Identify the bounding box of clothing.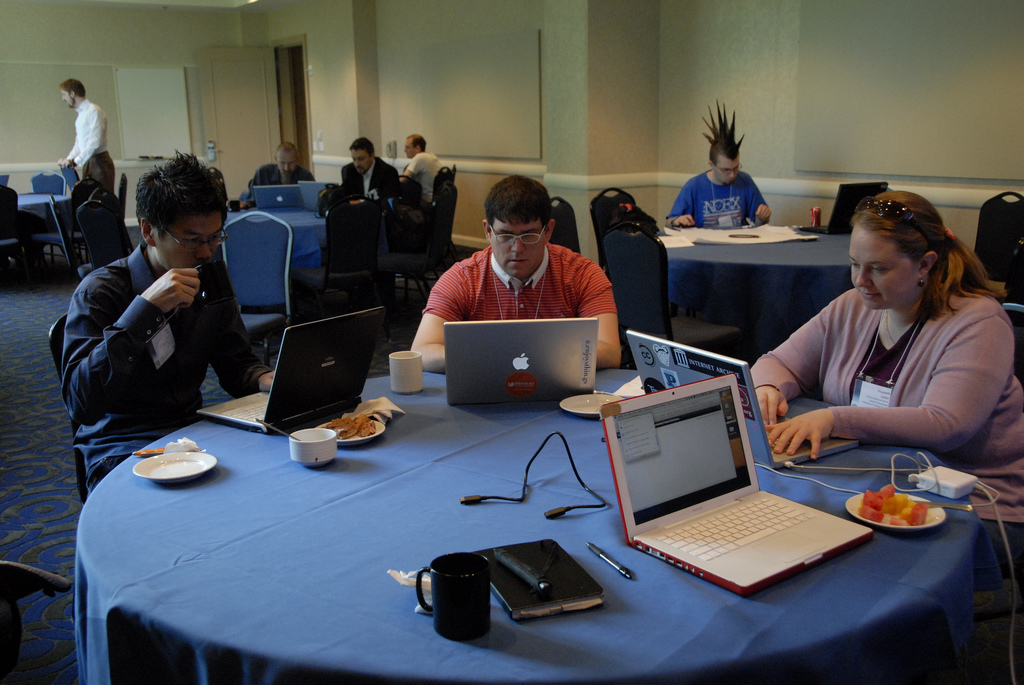
locate(427, 246, 619, 319).
